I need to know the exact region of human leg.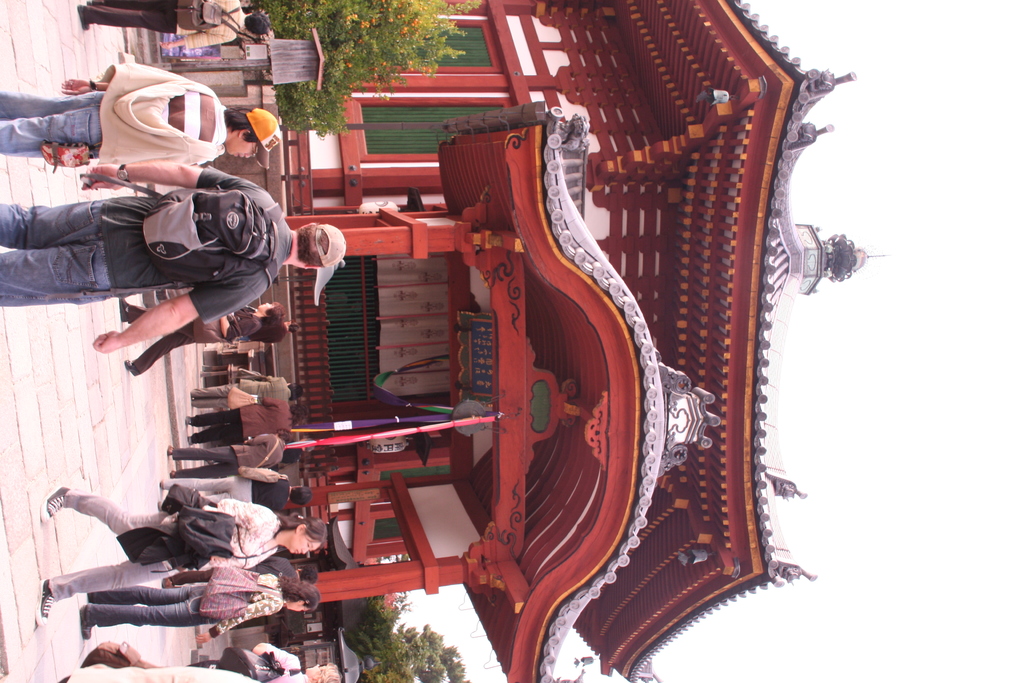
Region: [83,605,191,634].
